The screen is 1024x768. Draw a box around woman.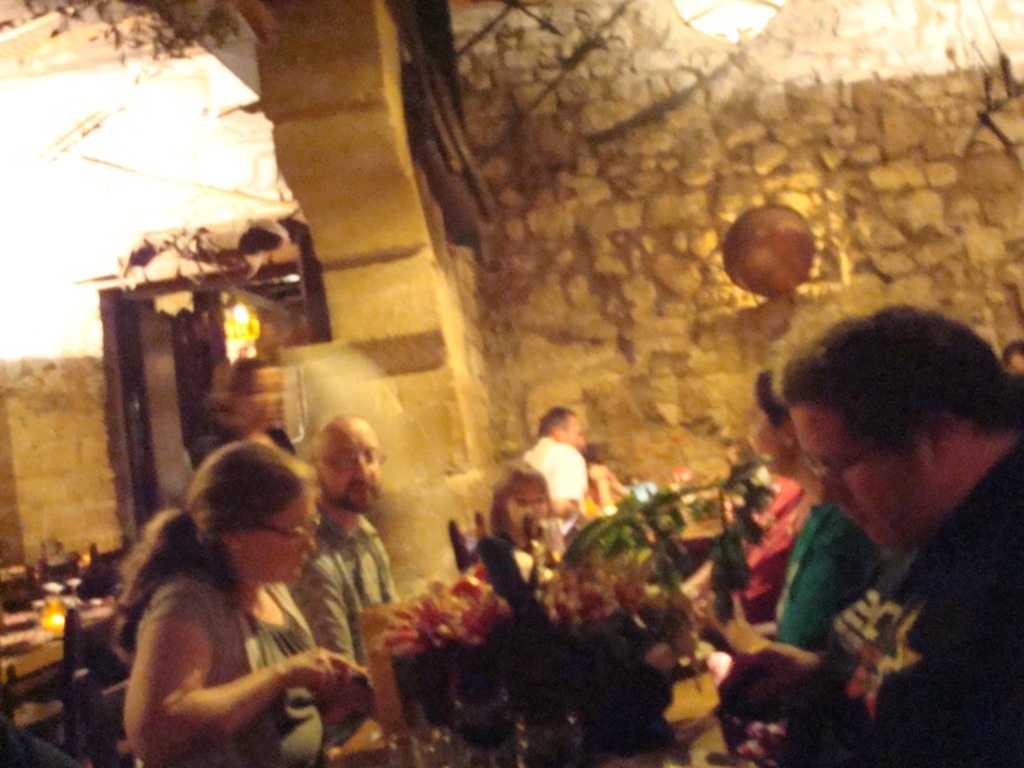
box=[193, 358, 298, 460].
